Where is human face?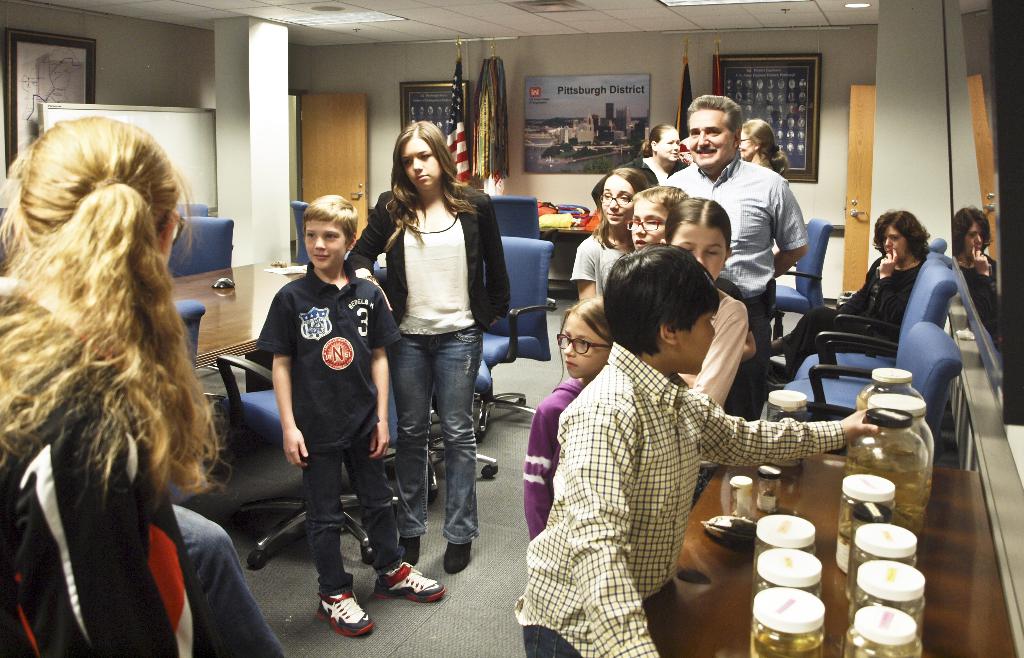
969 227 984 263.
